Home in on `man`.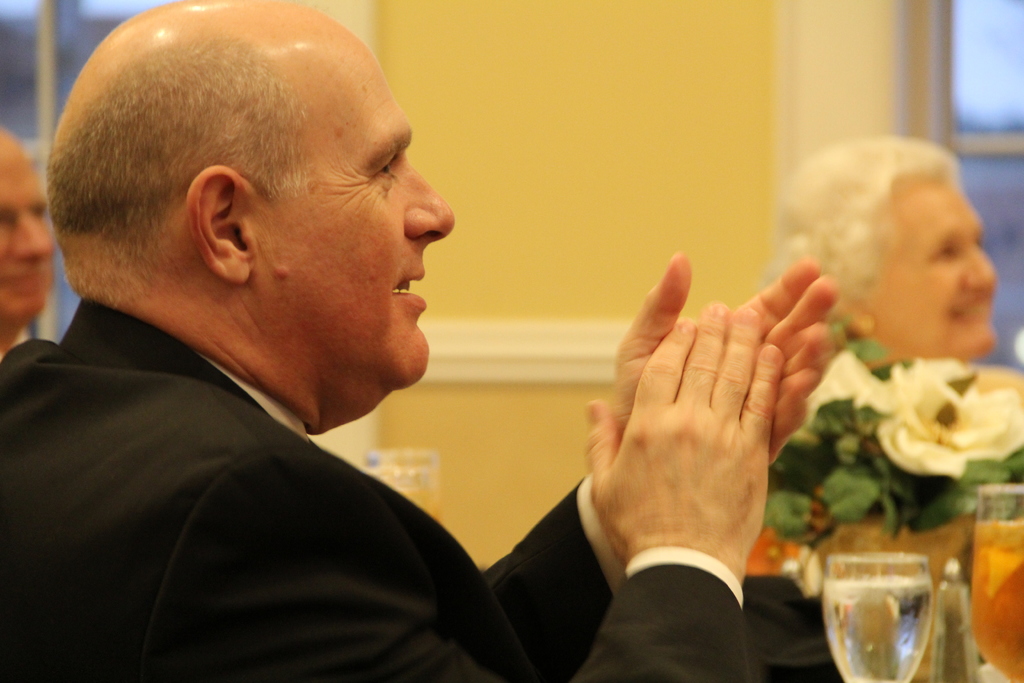
Homed in at 0 121 54 356.
